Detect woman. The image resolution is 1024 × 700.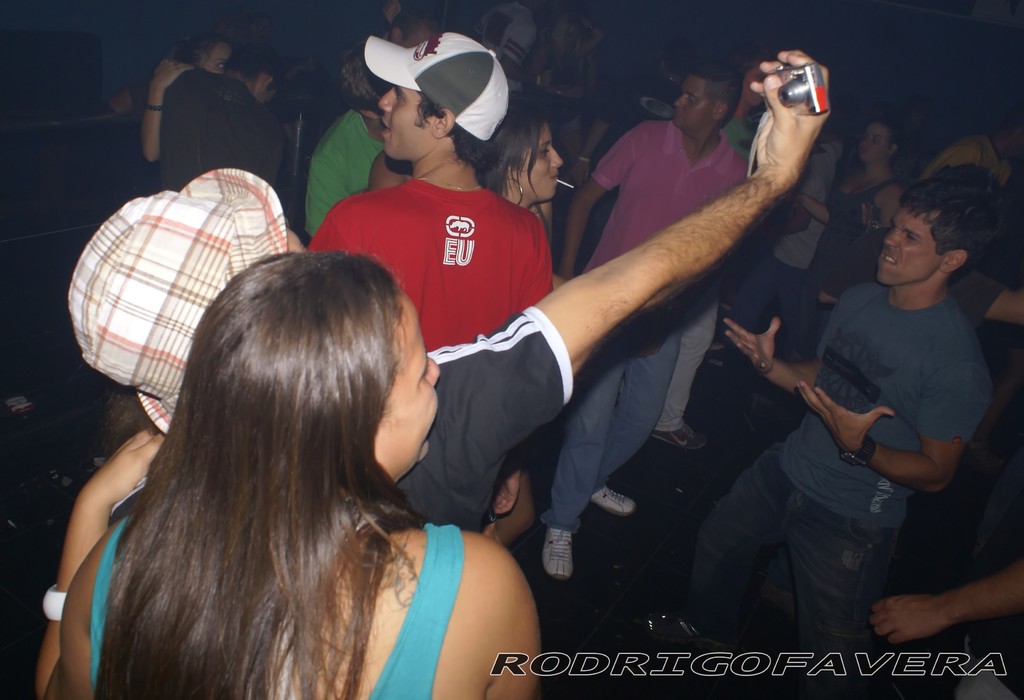
(x1=141, y1=33, x2=233, y2=161).
